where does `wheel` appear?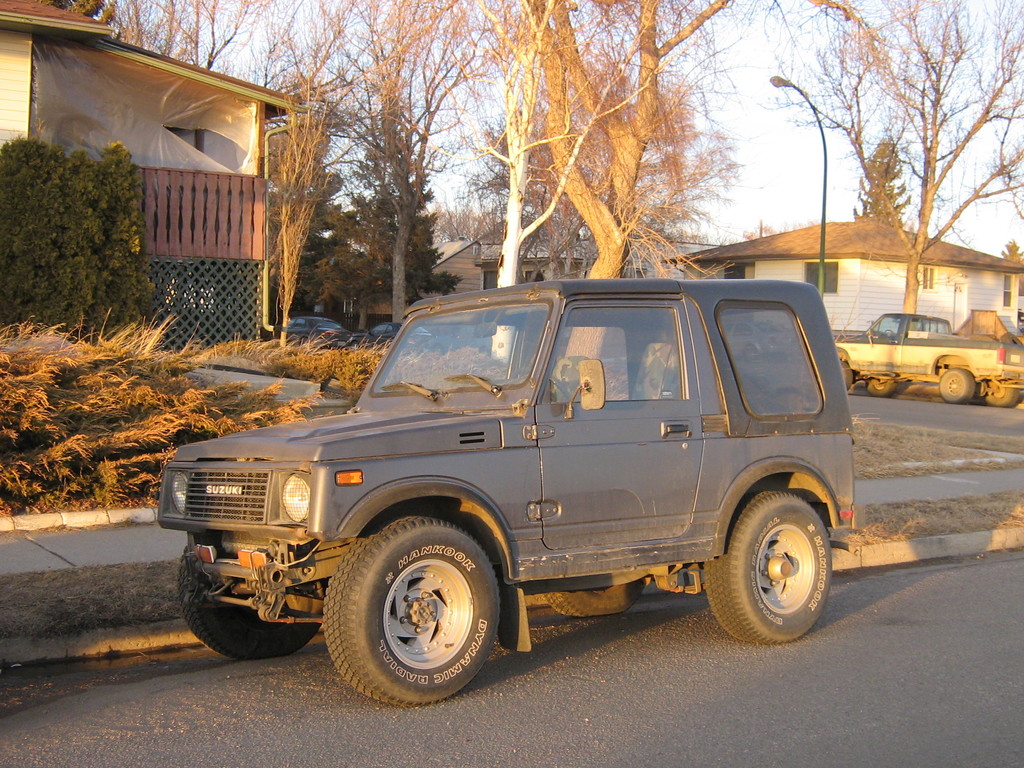
Appears at bbox(933, 366, 972, 404).
